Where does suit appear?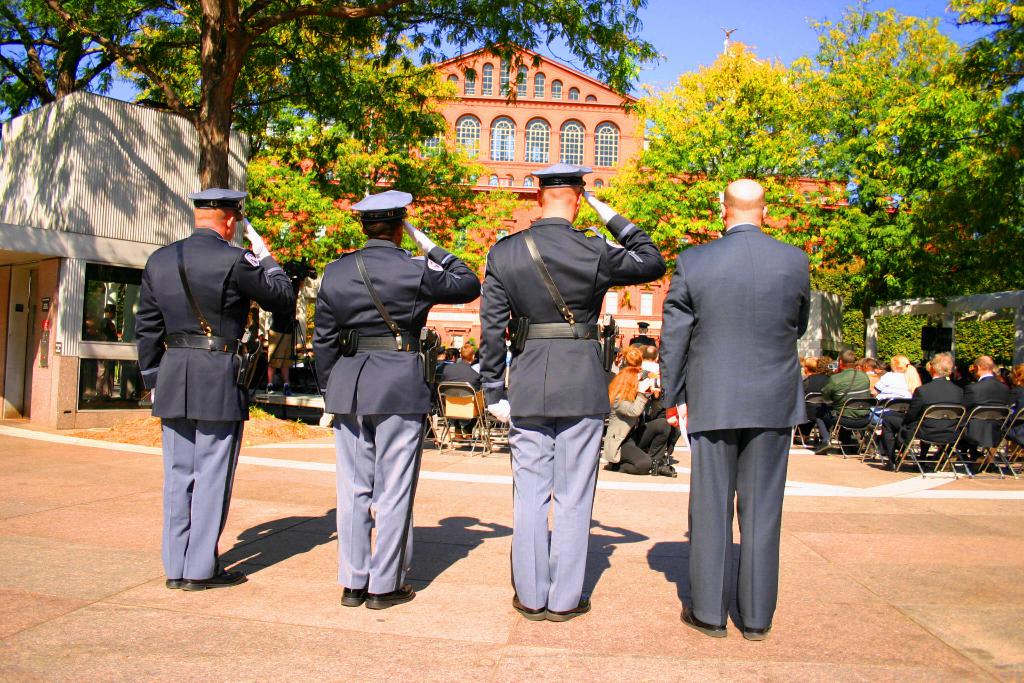
Appears at [480, 212, 669, 607].
